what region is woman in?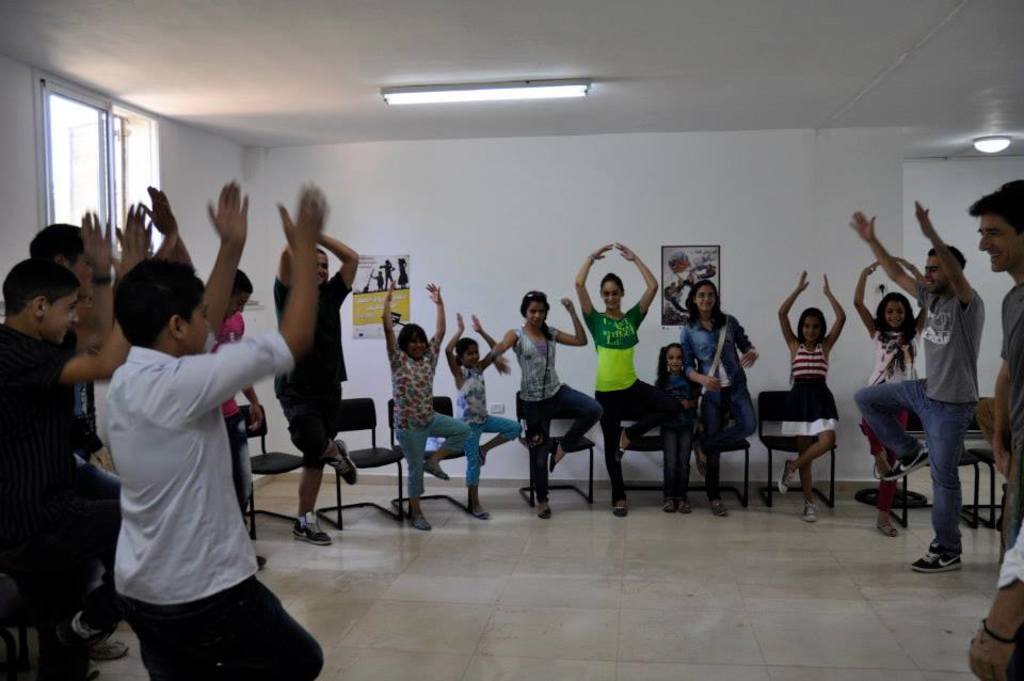
left=673, top=278, right=749, bottom=512.
